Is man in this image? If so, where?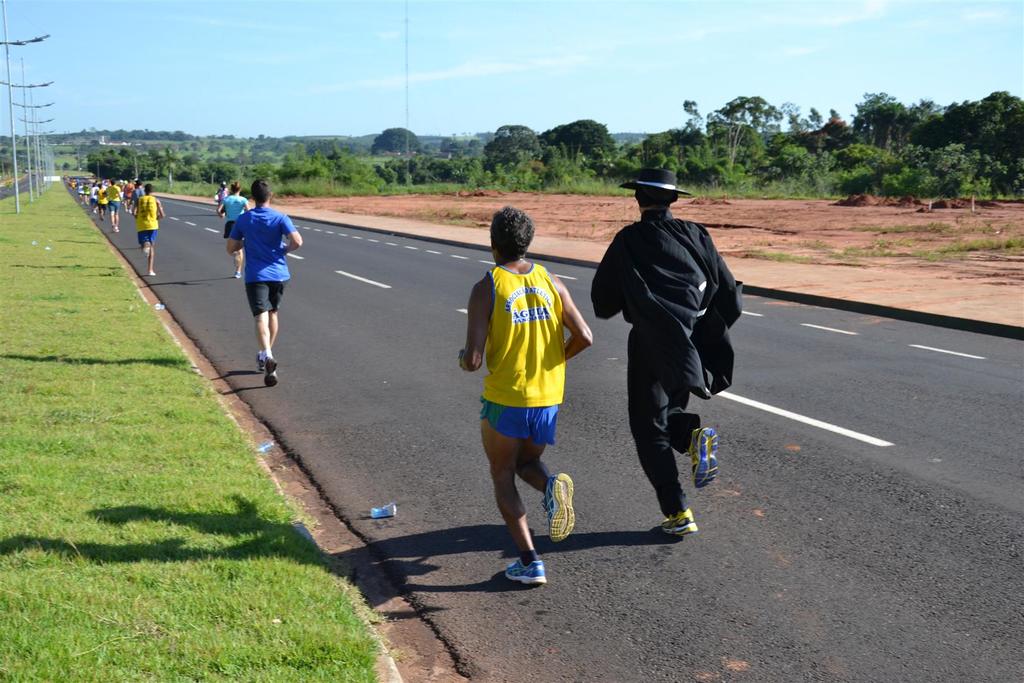
Yes, at l=216, t=184, r=248, b=277.
